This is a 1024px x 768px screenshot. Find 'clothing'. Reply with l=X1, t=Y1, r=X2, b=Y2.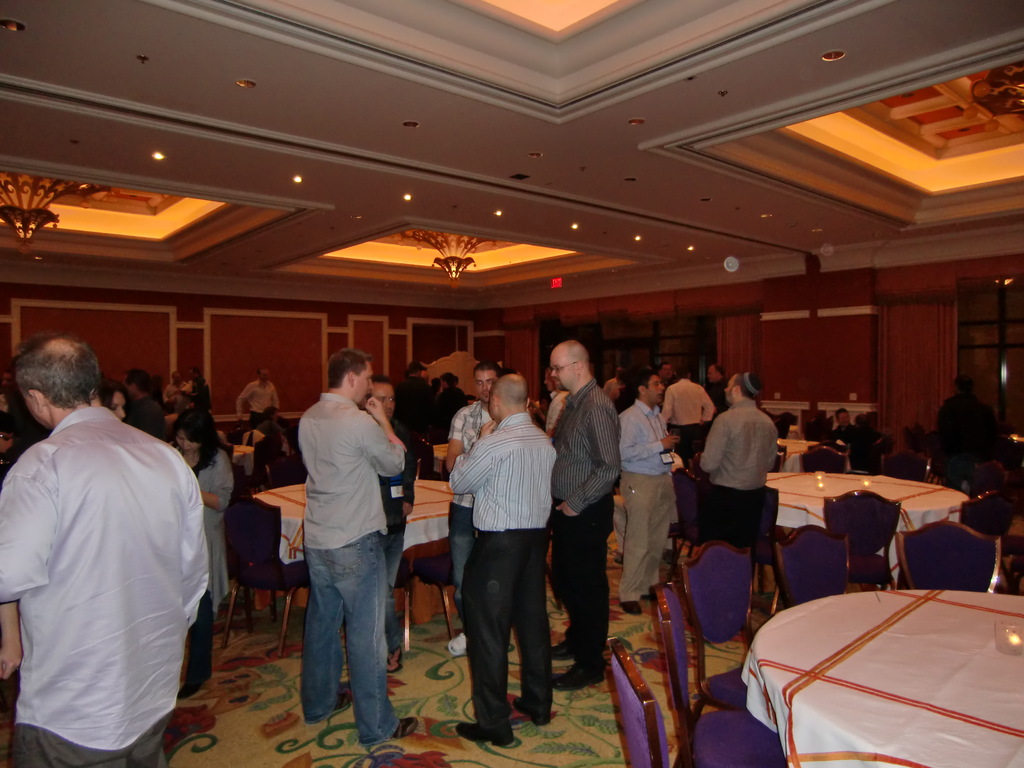
l=248, t=431, r=310, b=489.
